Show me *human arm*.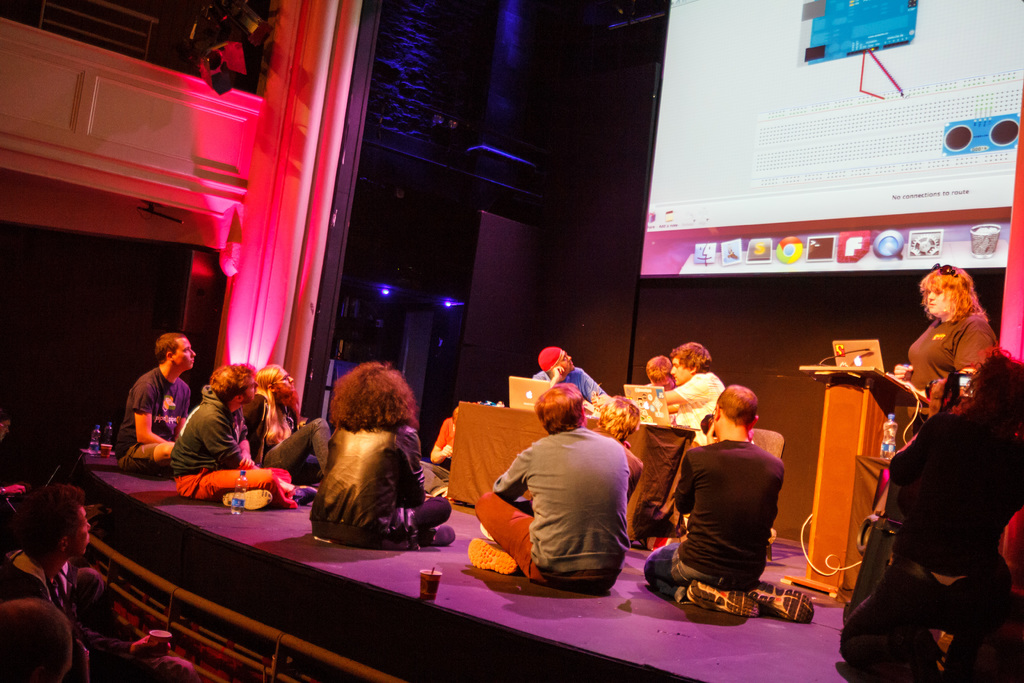
*human arm* is here: pyautogui.locateOnScreen(884, 415, 956, 481).
